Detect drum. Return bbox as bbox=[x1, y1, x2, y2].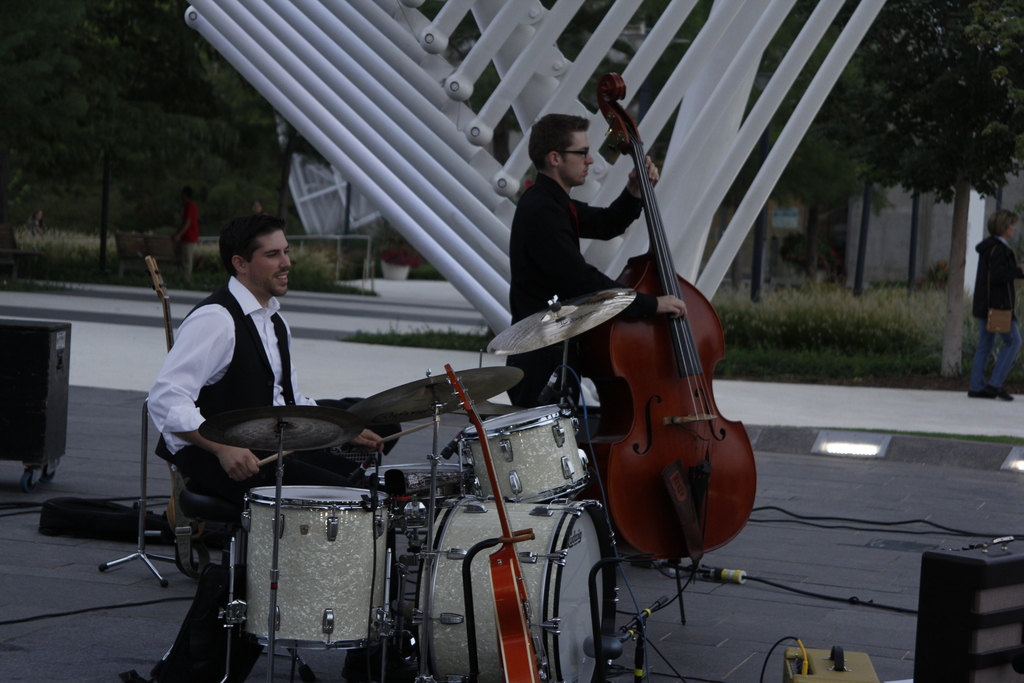
bbox=[241, 486, 387, 650].
